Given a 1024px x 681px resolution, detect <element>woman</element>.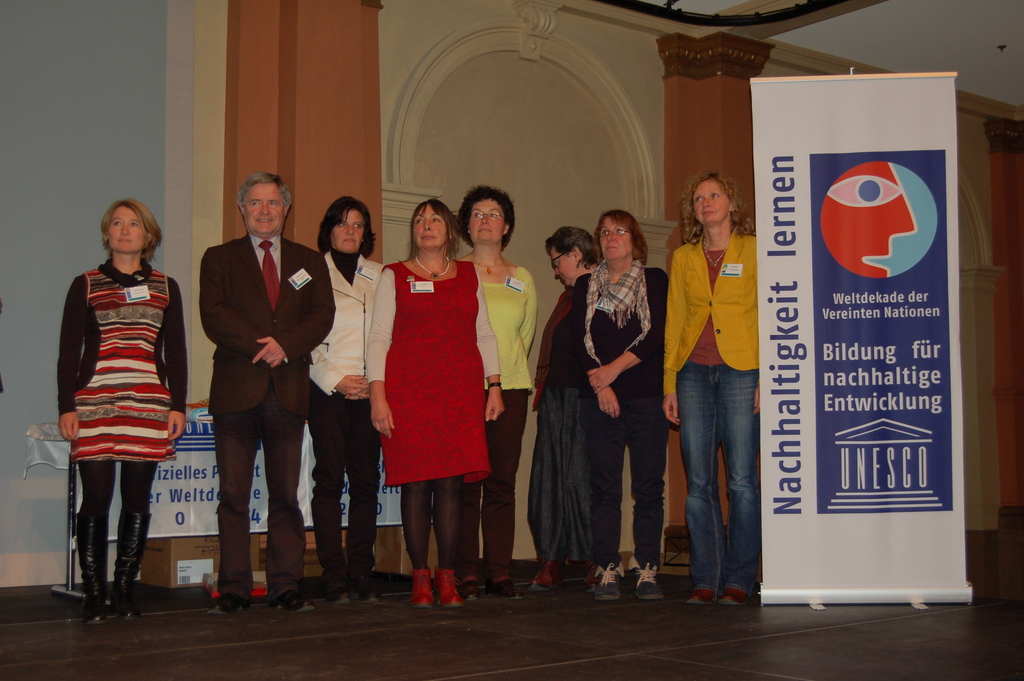
x1=660, y1=170, x2=771, y2=604.
